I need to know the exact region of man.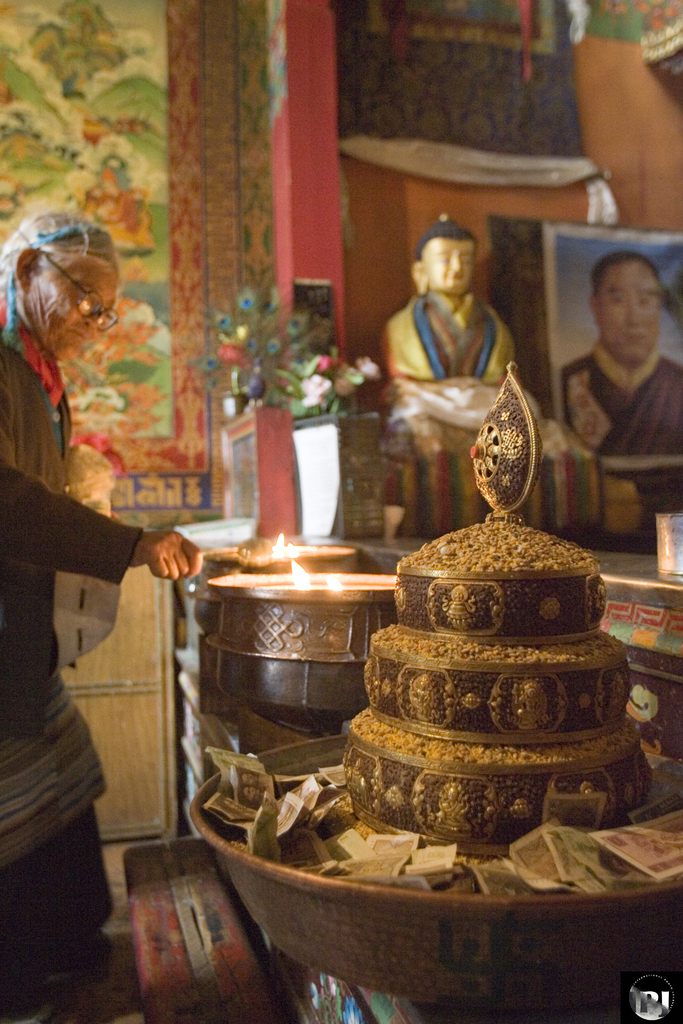
Region: locate(561, 249, 682, 459).
